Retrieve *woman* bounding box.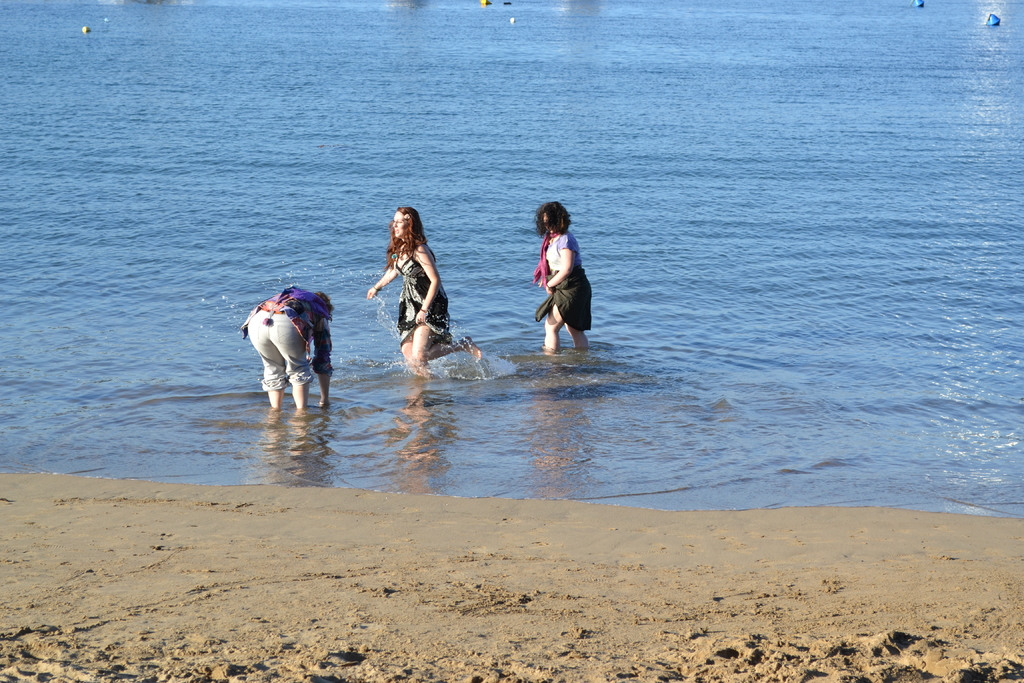
Bounding box: bbox=(364, 204, 482, 378).
